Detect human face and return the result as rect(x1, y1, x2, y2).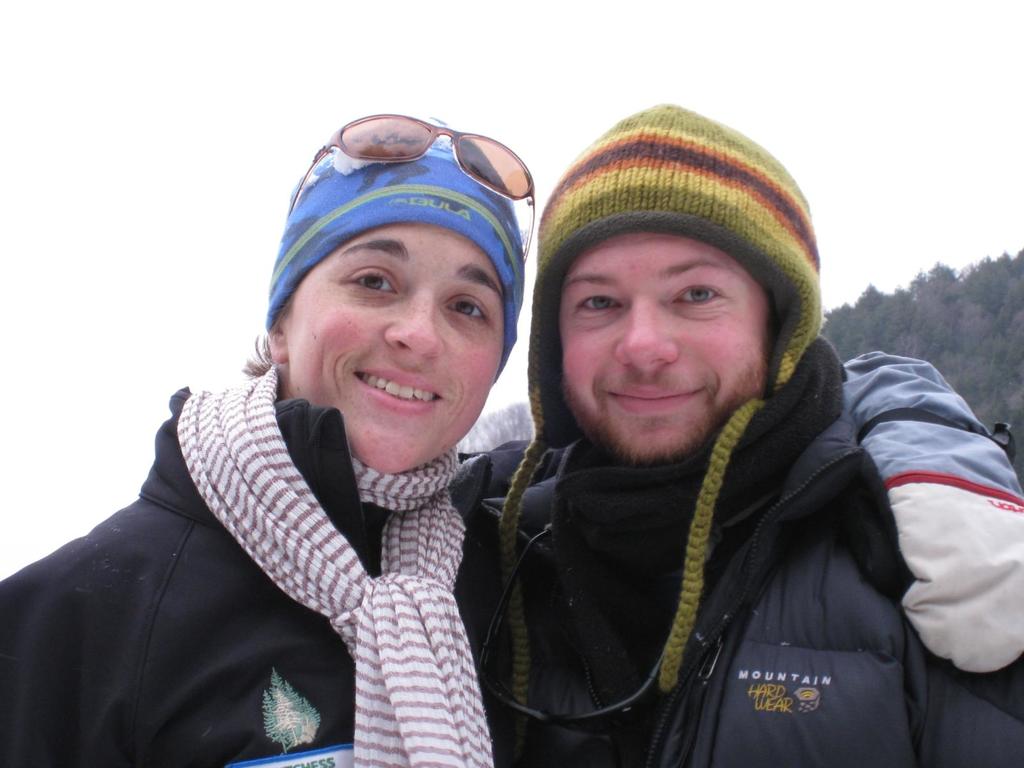
rect(289, 233, 500, 476).
